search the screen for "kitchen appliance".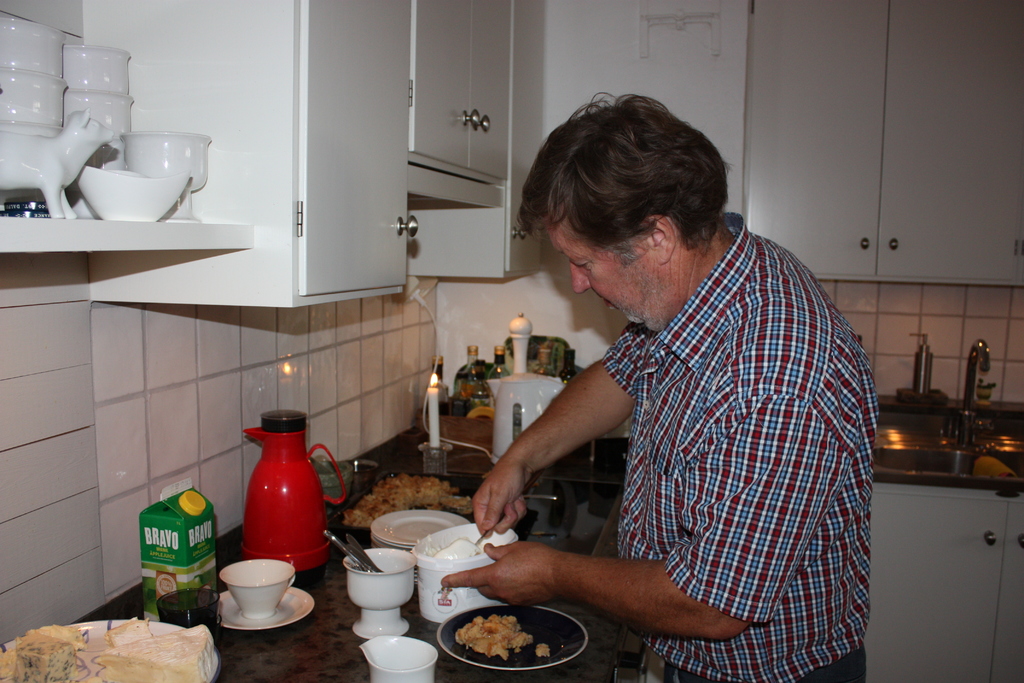
Found at <bbox>481, 374, 568, 453</bbox>.
